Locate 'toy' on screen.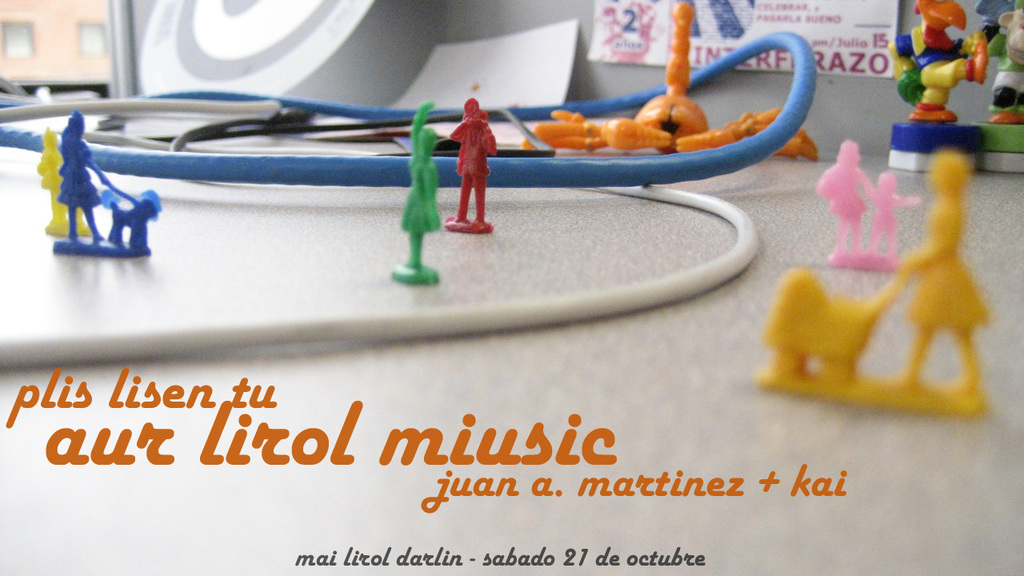
On screen at box=[526, 0, 822, 158].
